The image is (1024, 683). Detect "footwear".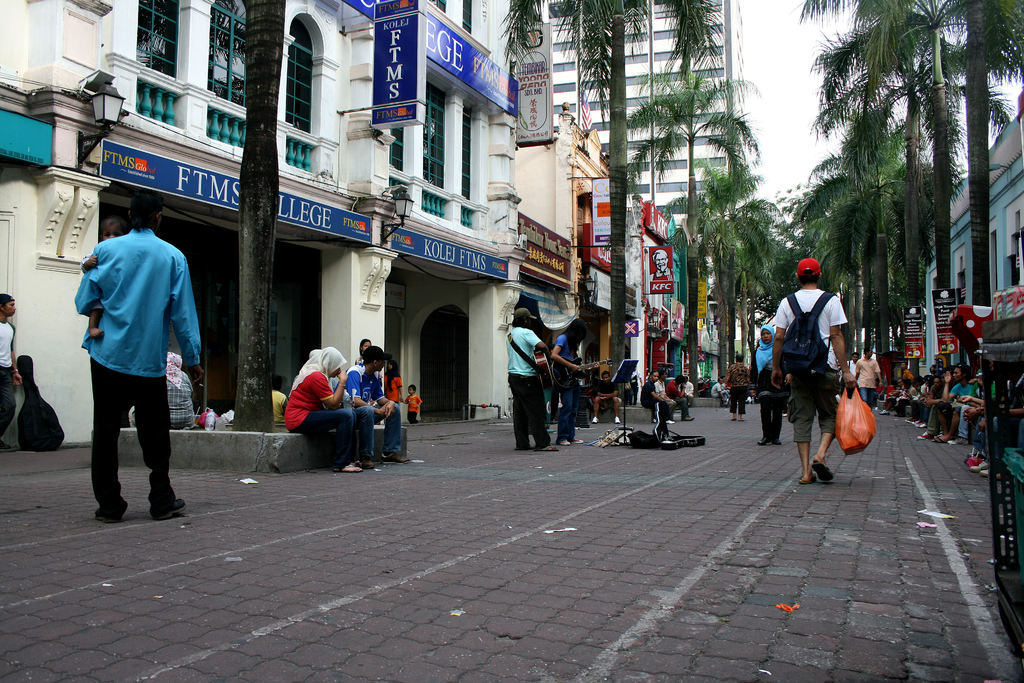
Detection: (left=591, top=417, right=598, bottom=424).
